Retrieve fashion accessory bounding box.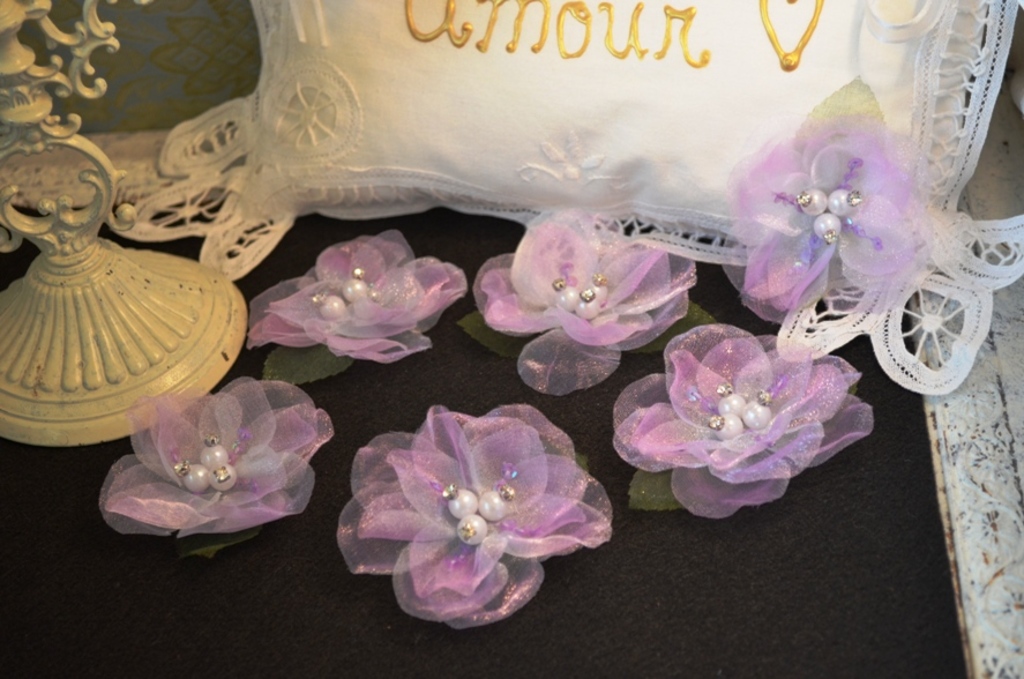
Bounding box: bbox(615, 323, 880, 516).
